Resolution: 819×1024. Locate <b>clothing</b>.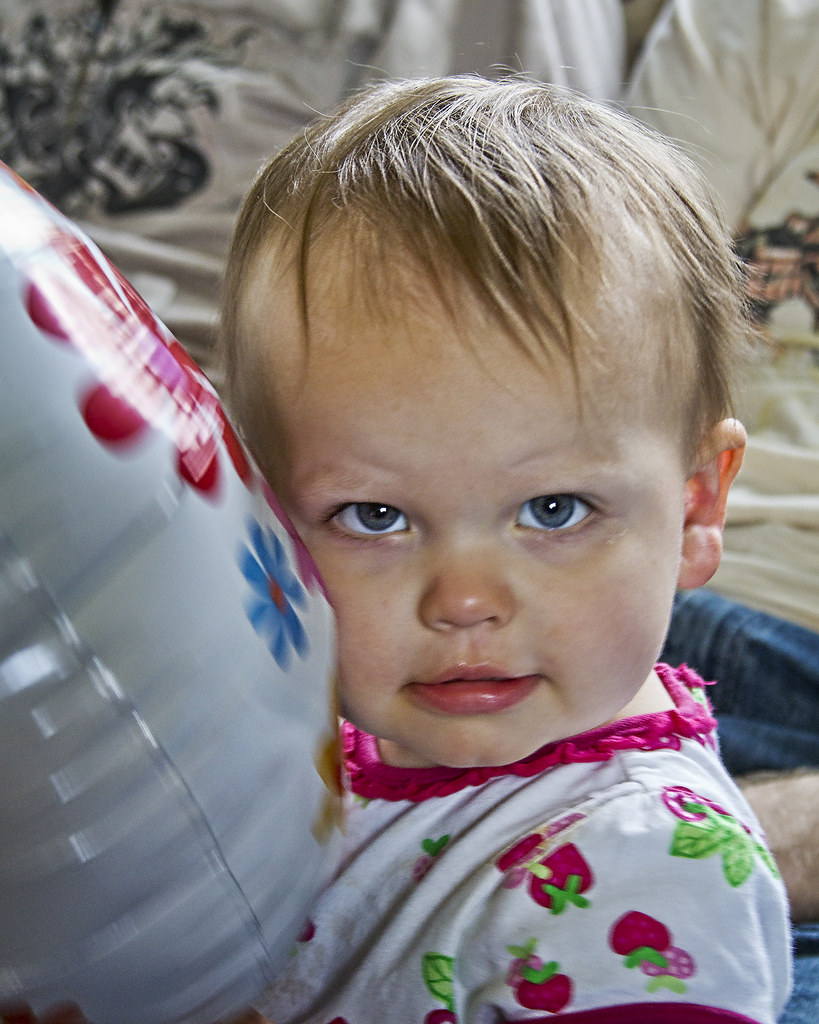
left=0, top=0, right=619, bottom=378.
